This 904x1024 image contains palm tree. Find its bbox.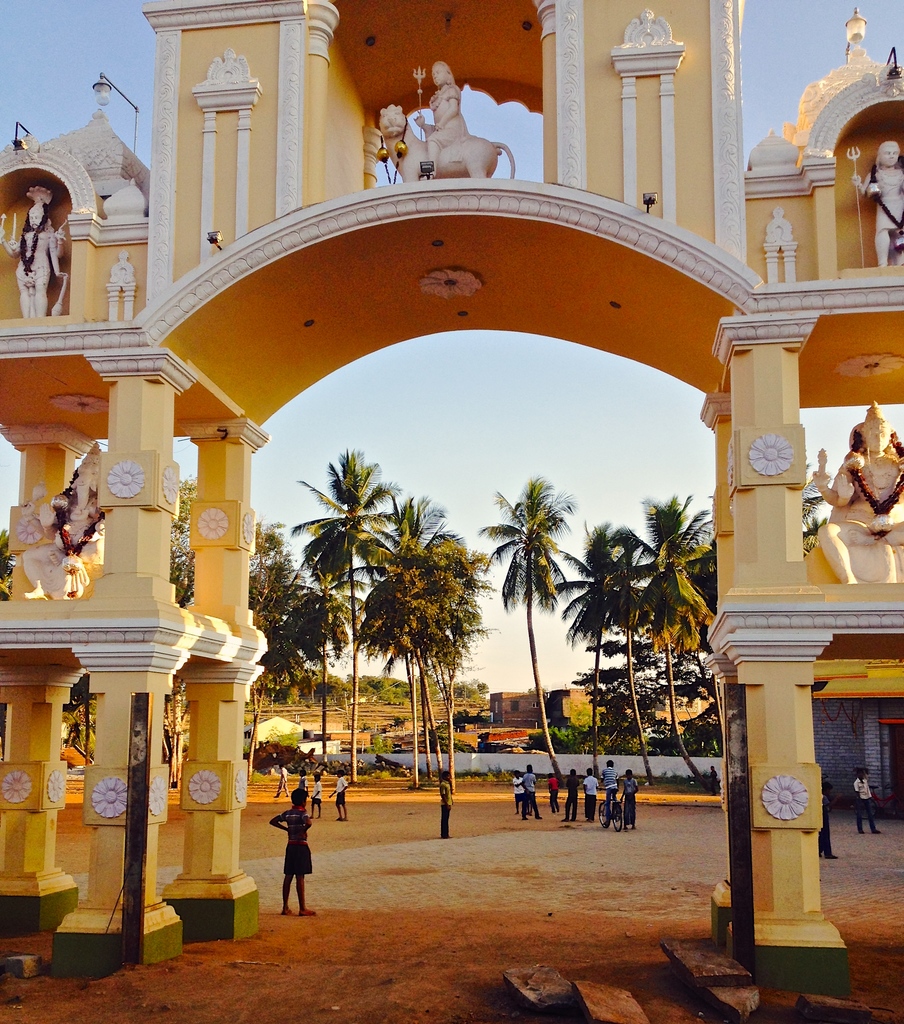
<bbox>347, 498, 440, 772</bbox>.
